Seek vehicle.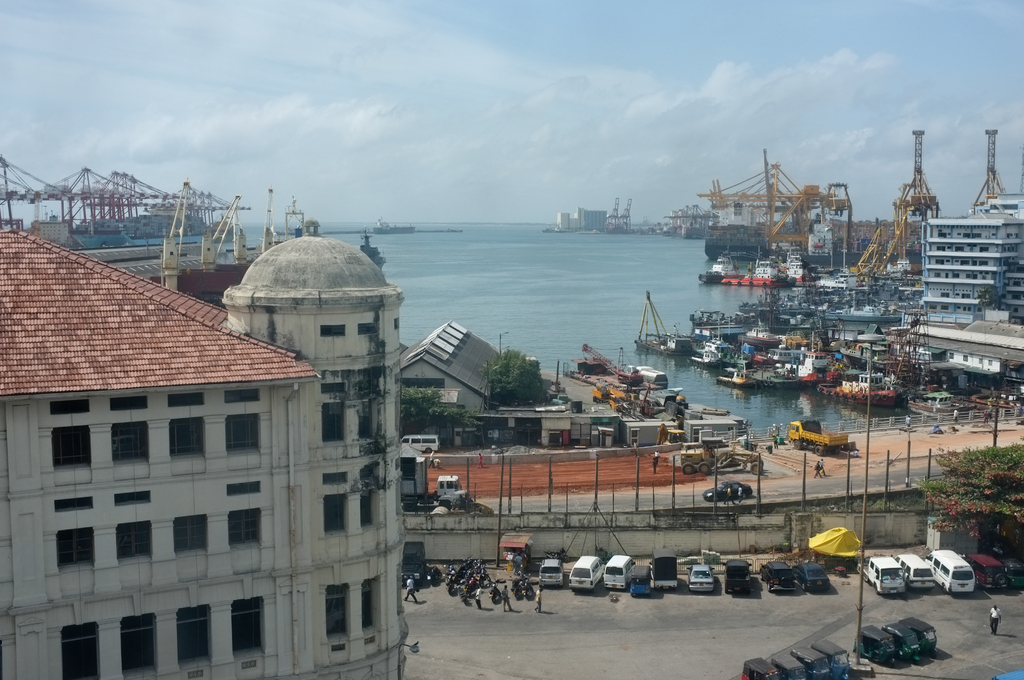
687/434/762/475.
